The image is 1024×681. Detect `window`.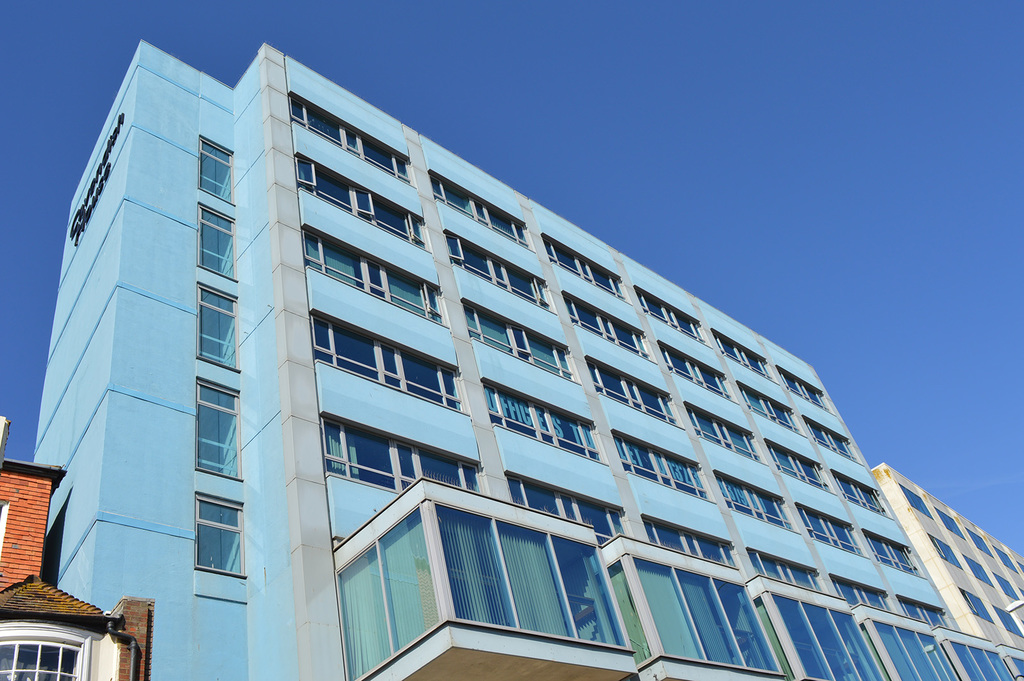
Detection: pyautogui.locateOnScreen(830, 577, 888, 611).
